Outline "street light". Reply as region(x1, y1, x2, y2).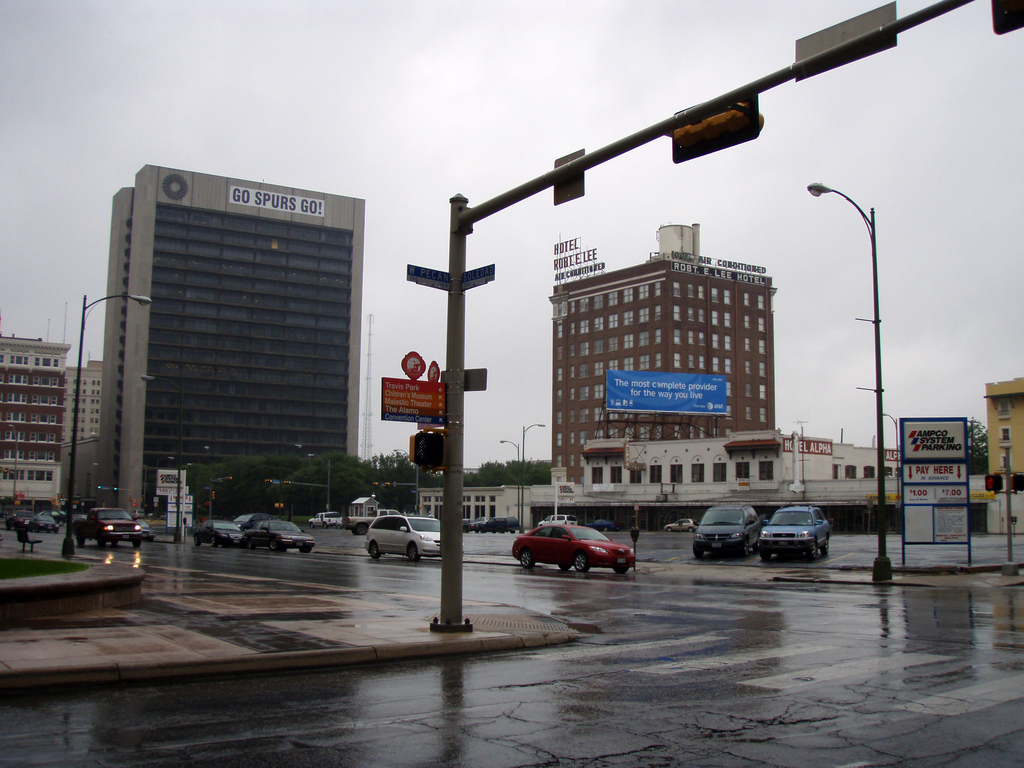
region(68, 287, 153, 552).
